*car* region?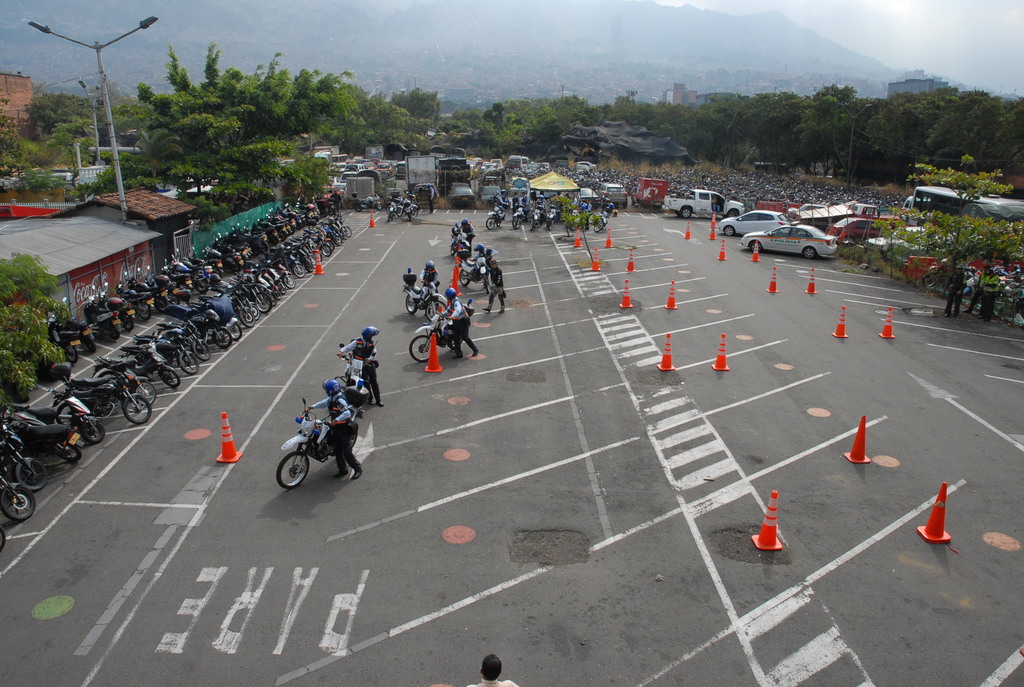
(483,184,504,203)
